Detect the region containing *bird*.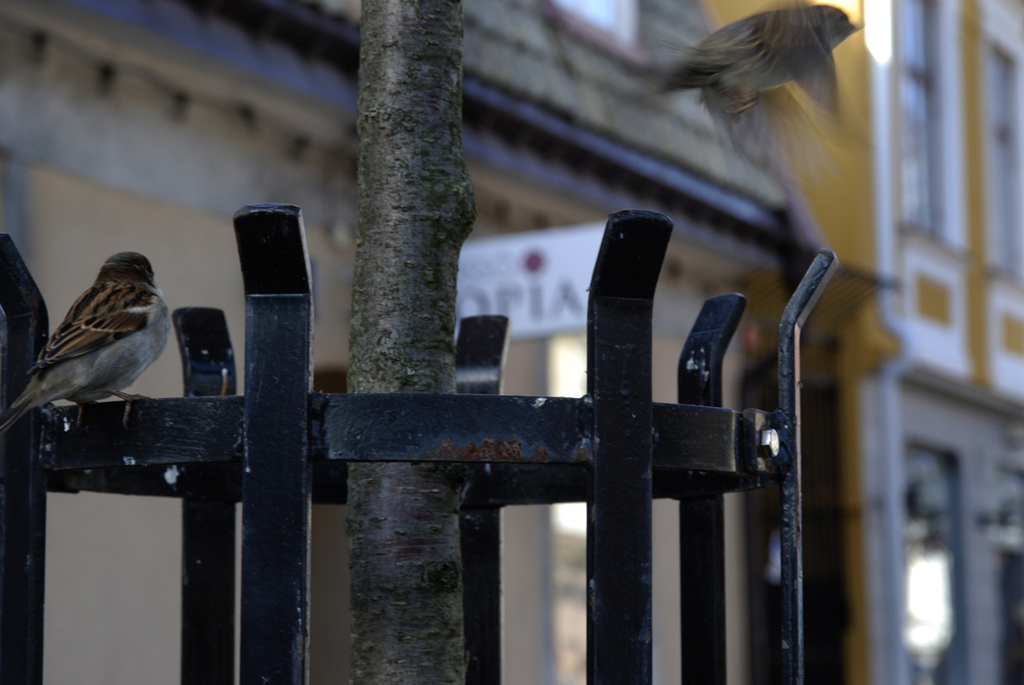
l=658, t=20, r=877, b=182.
